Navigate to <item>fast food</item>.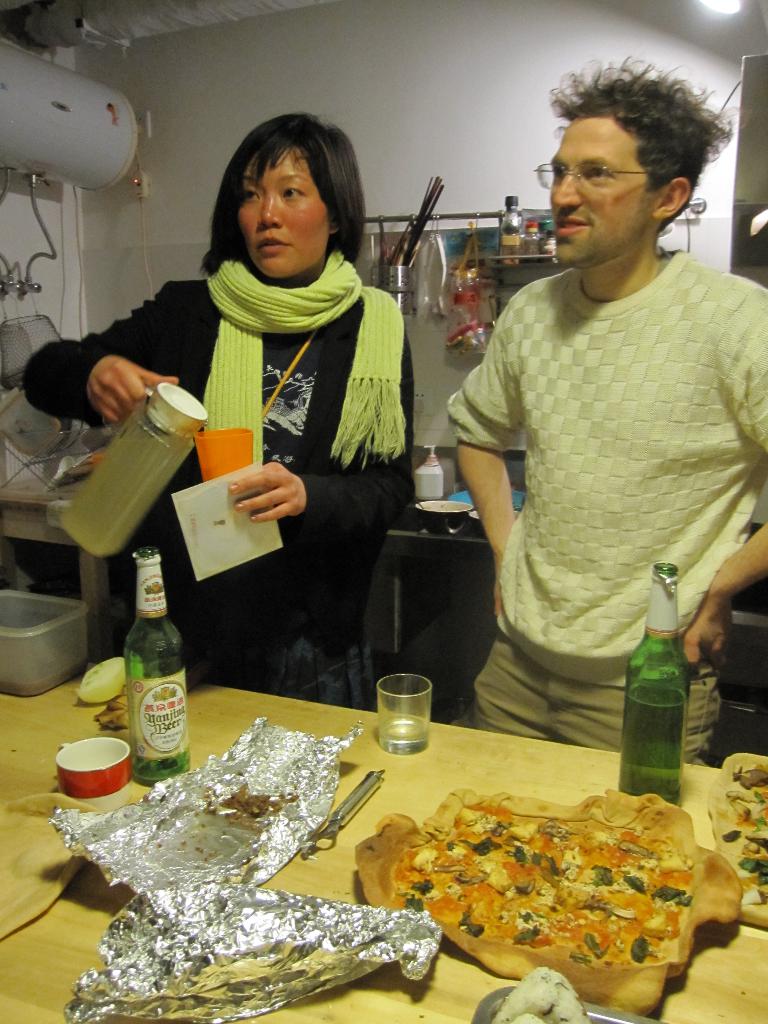
Navigation target: [333, 780, 740, 987].
